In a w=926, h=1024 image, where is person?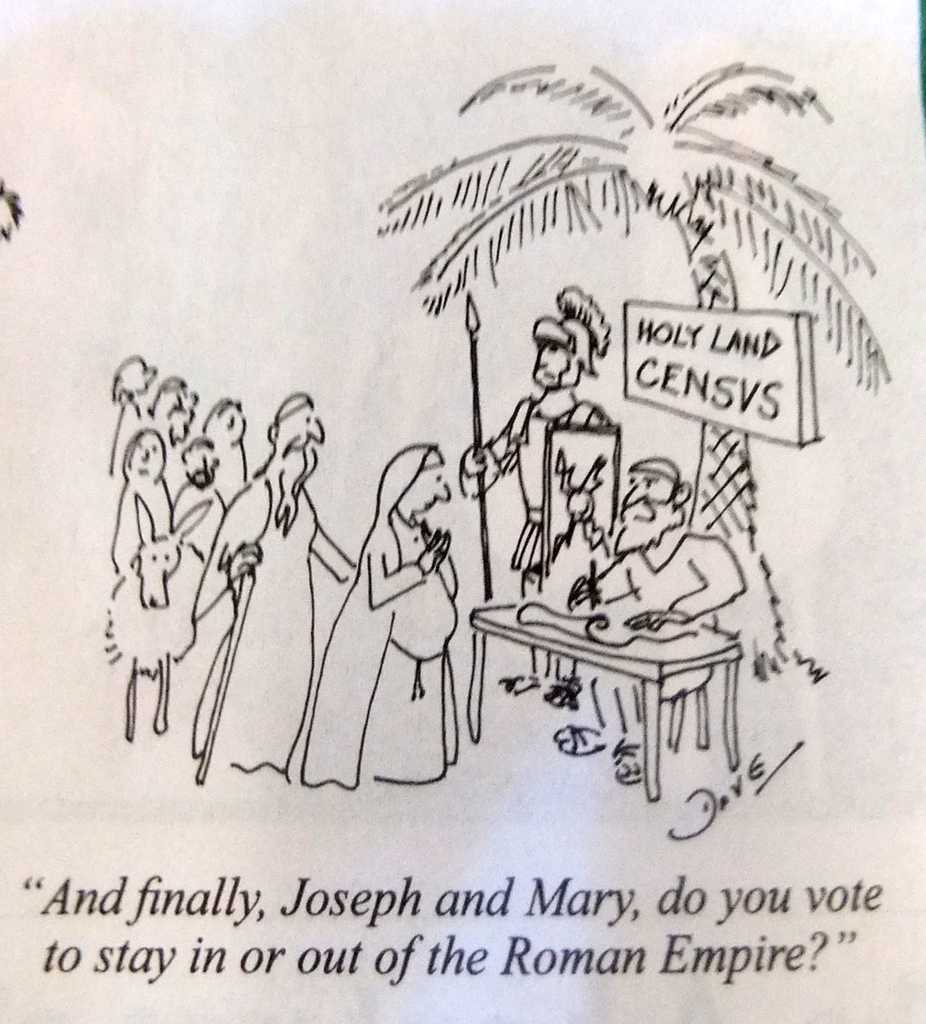
select_region(299, 444, 458, 792).
